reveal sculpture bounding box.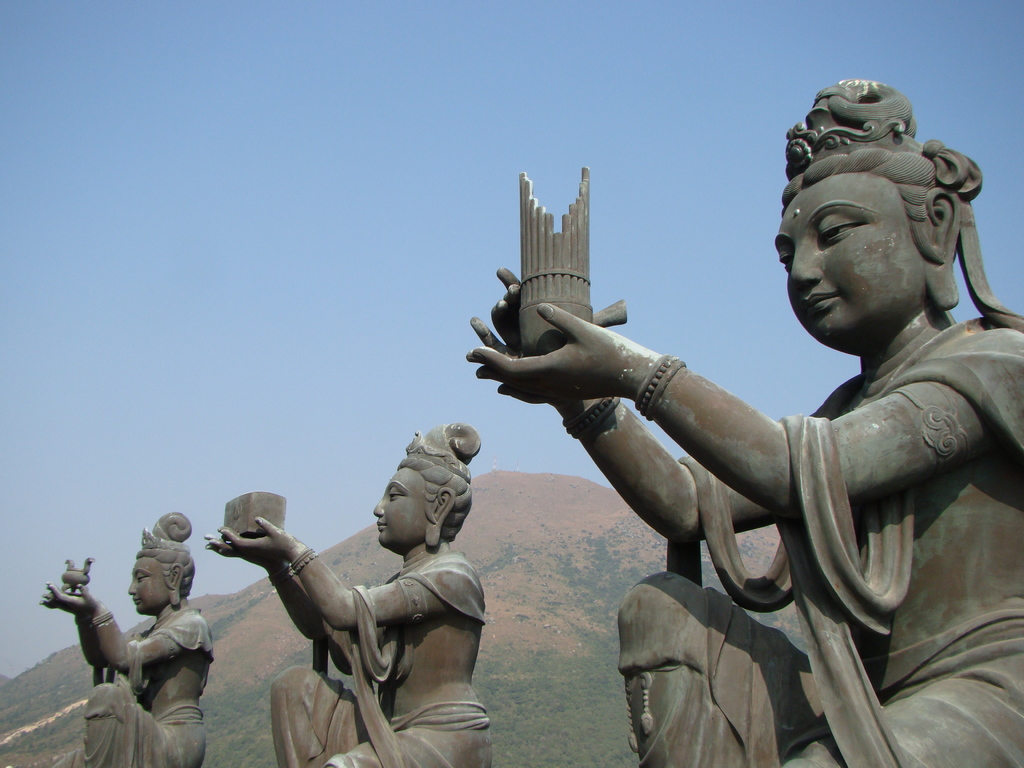
Revealed: 39/507/218/767.
